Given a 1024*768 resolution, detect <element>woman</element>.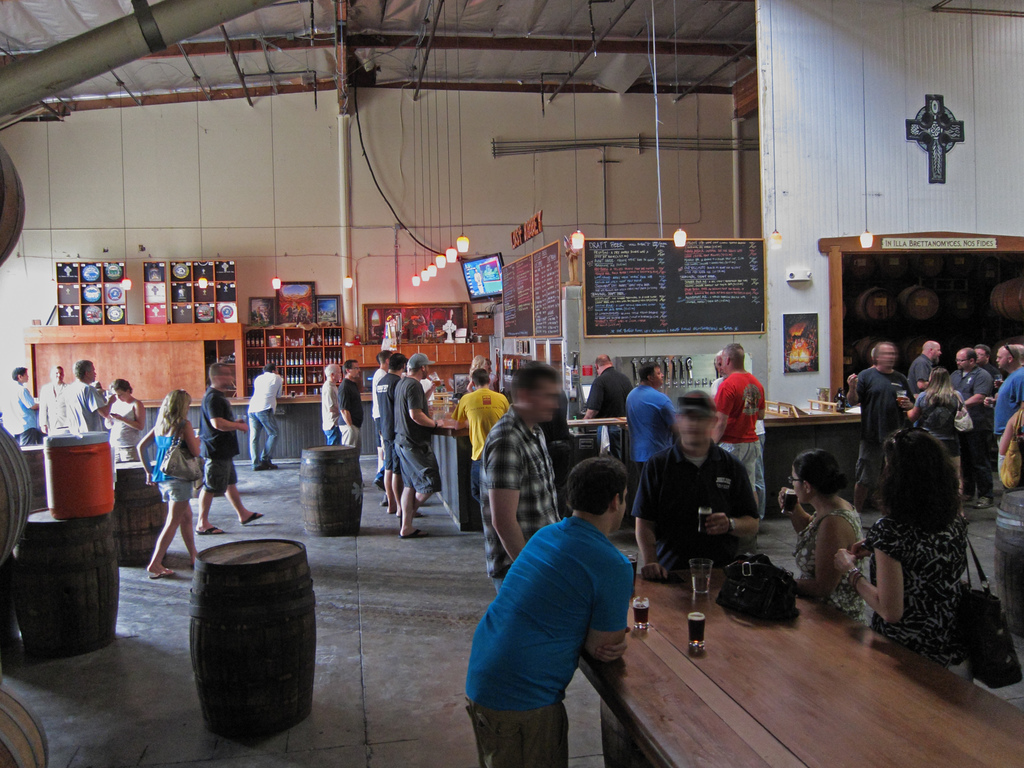
locate(904, 365, 969, 496).
